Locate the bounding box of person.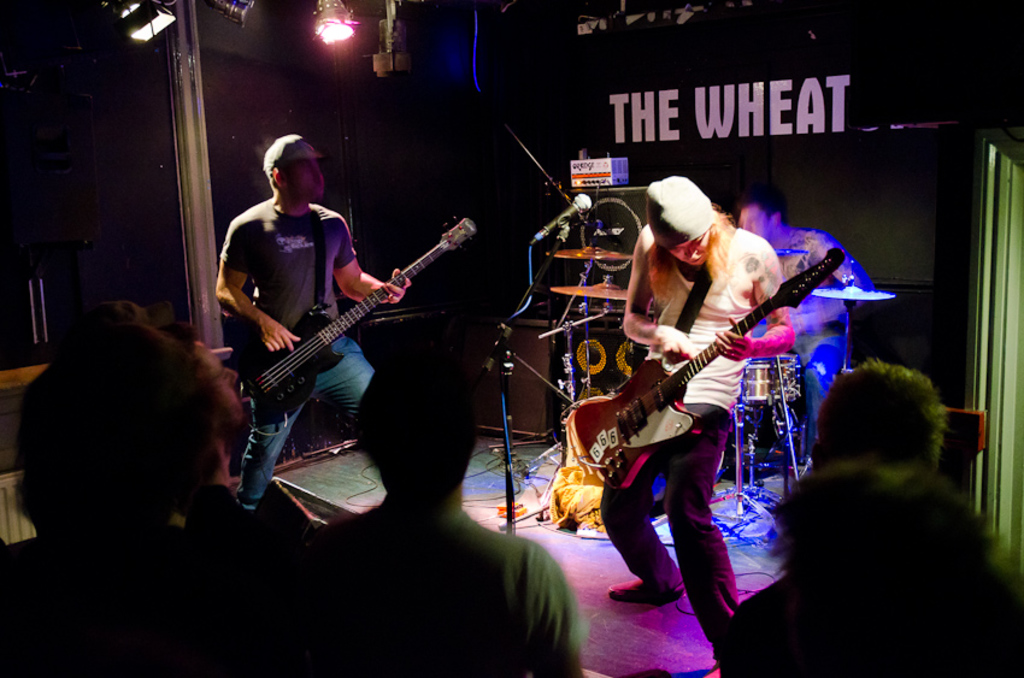
Bounding box: [610, 159, 812, 590].
